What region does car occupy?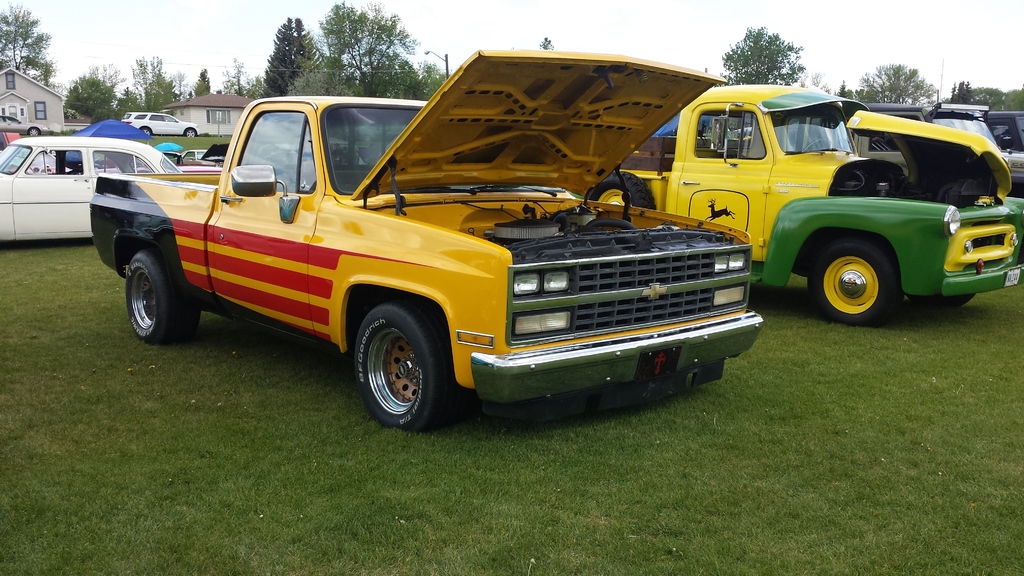
select_region(122, 106, 202, 141).
